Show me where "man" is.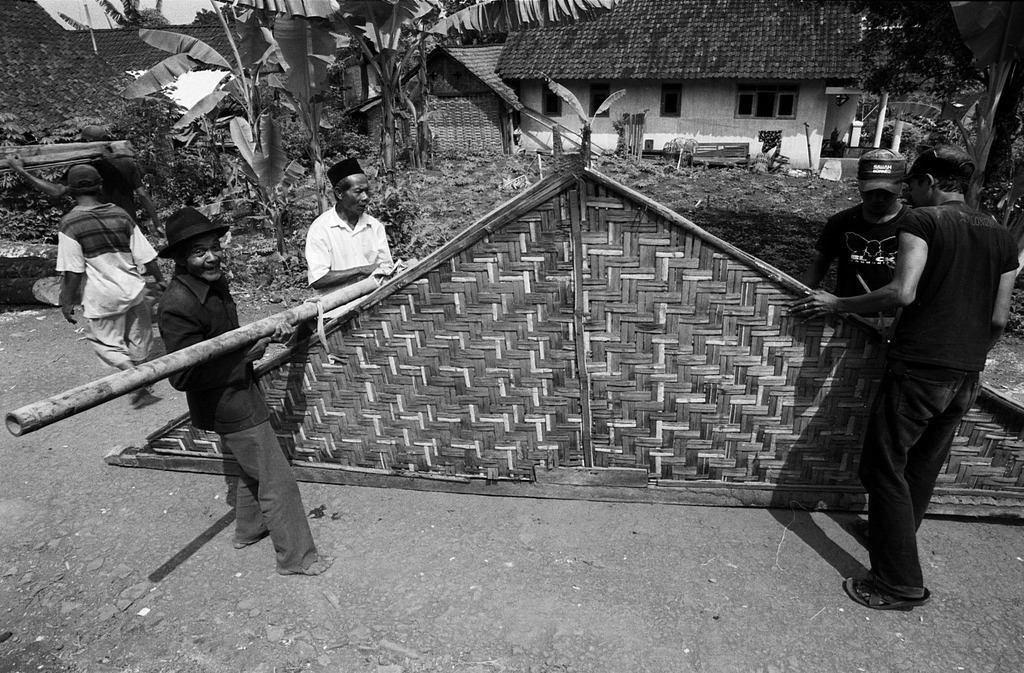
"man" is at {"left": 304, "top": 156, "right": 394, "bottom": 298}.
